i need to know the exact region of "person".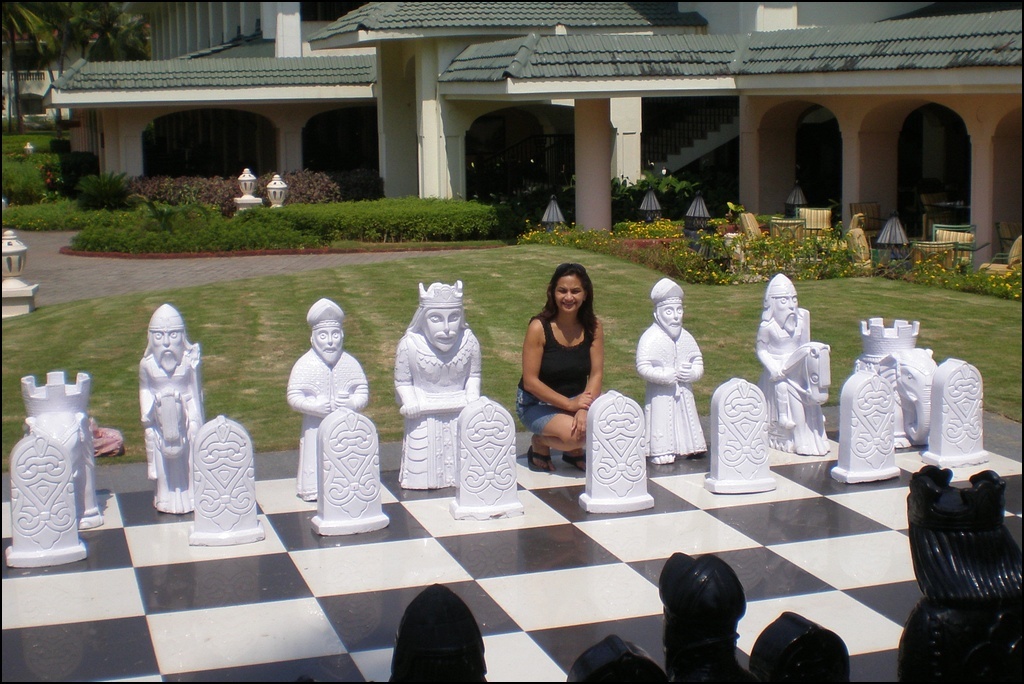
Region: (392, 282, 483, 488).
